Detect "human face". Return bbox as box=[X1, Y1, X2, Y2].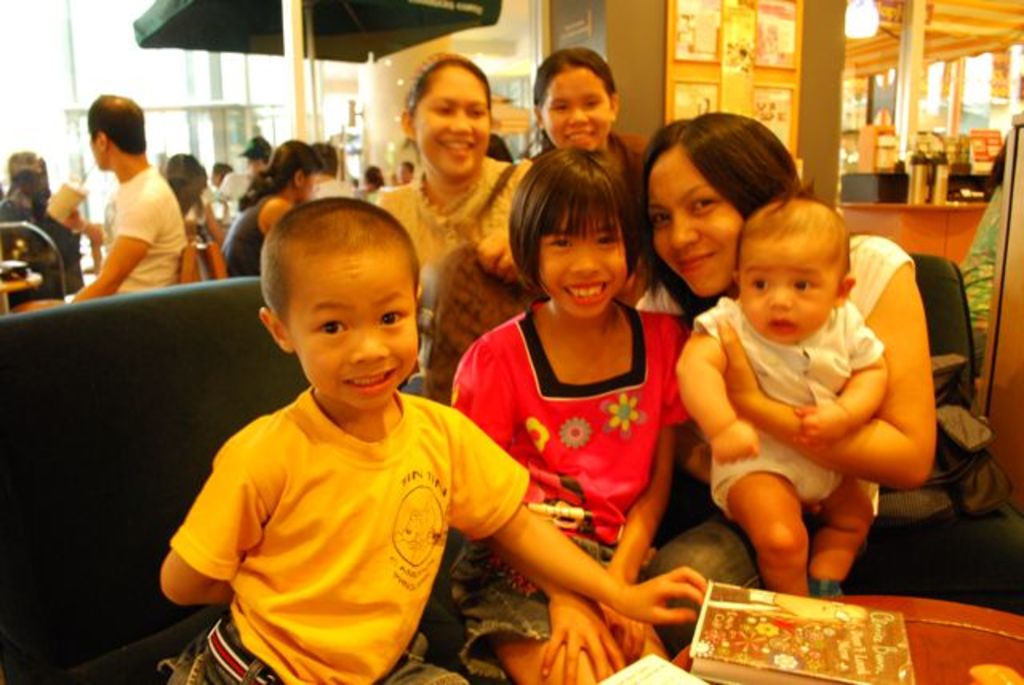
box=[730, 222, 829, 338].
